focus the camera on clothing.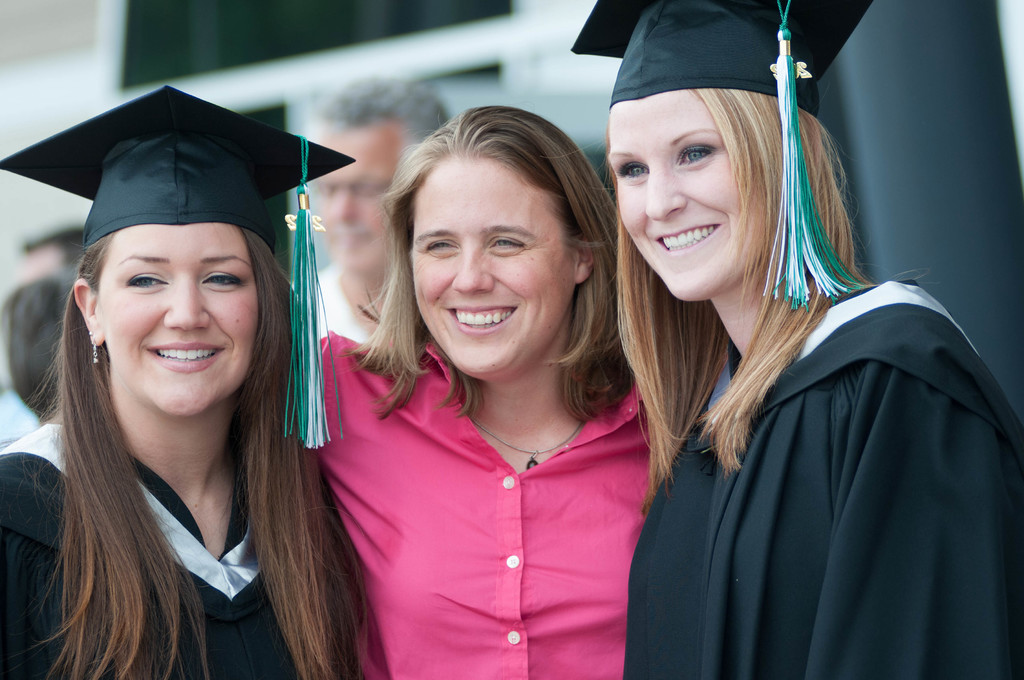
Focus region: left=304, top=261, right=403, bottom=345.
